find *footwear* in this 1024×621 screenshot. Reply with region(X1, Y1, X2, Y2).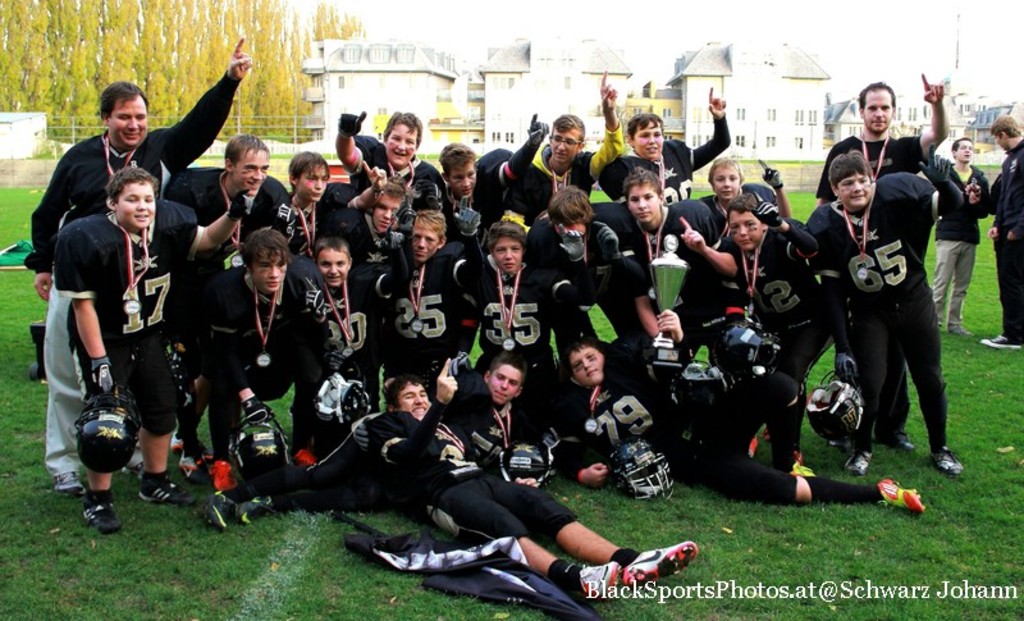
region(197, 492, 229, 526).
